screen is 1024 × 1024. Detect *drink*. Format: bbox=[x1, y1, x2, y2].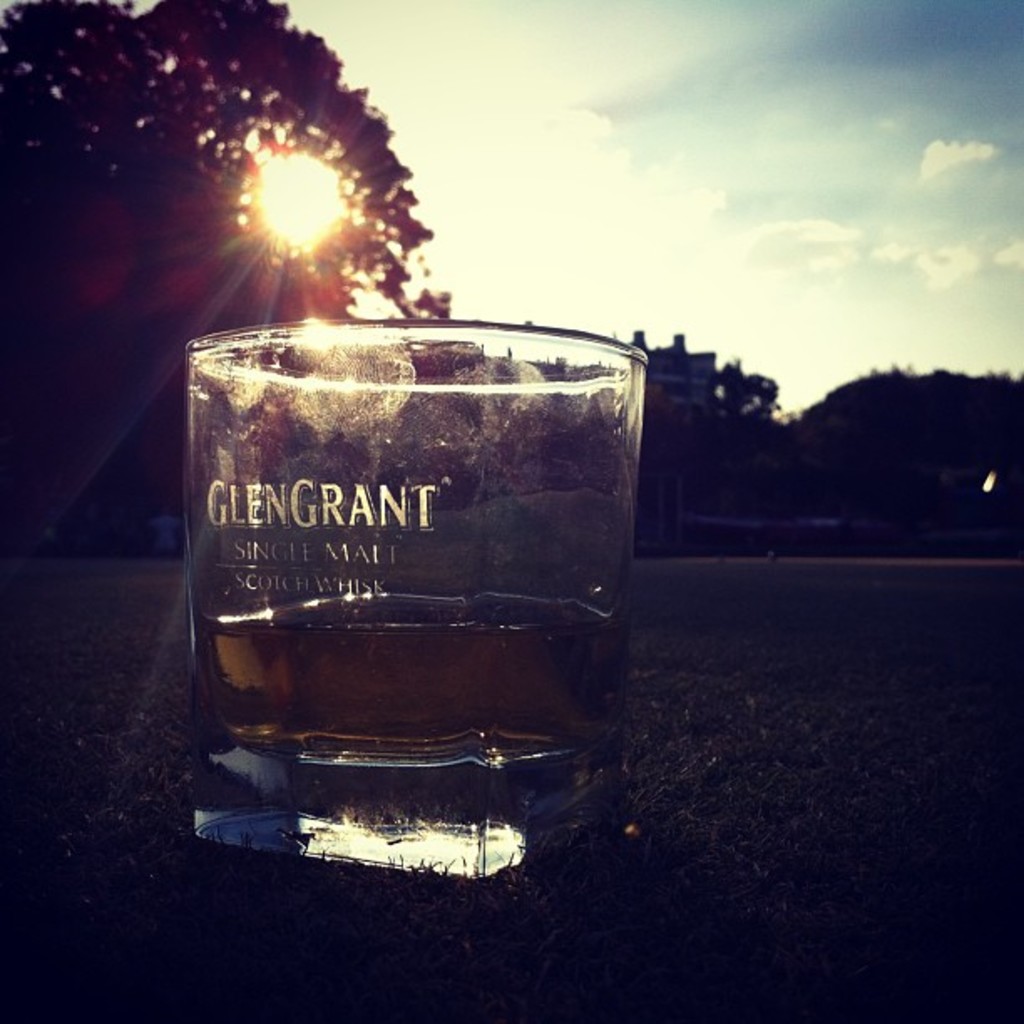
bbox=[164, 271, 663, 862].
